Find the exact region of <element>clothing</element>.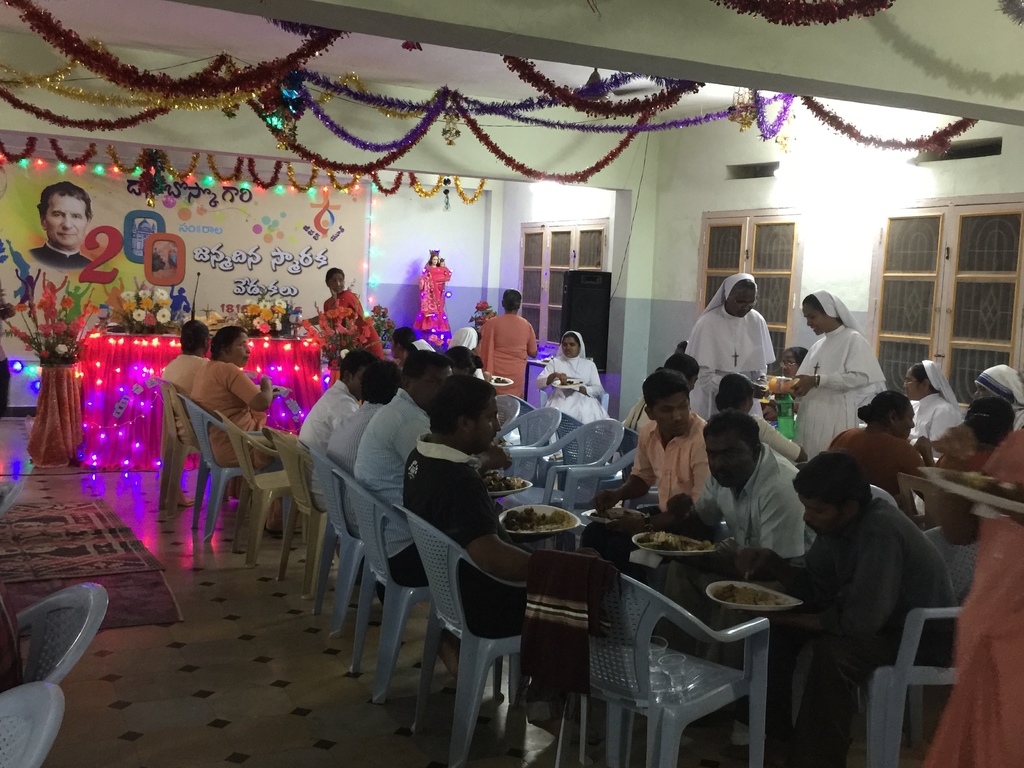
Exact region: 298 381 356 512.
